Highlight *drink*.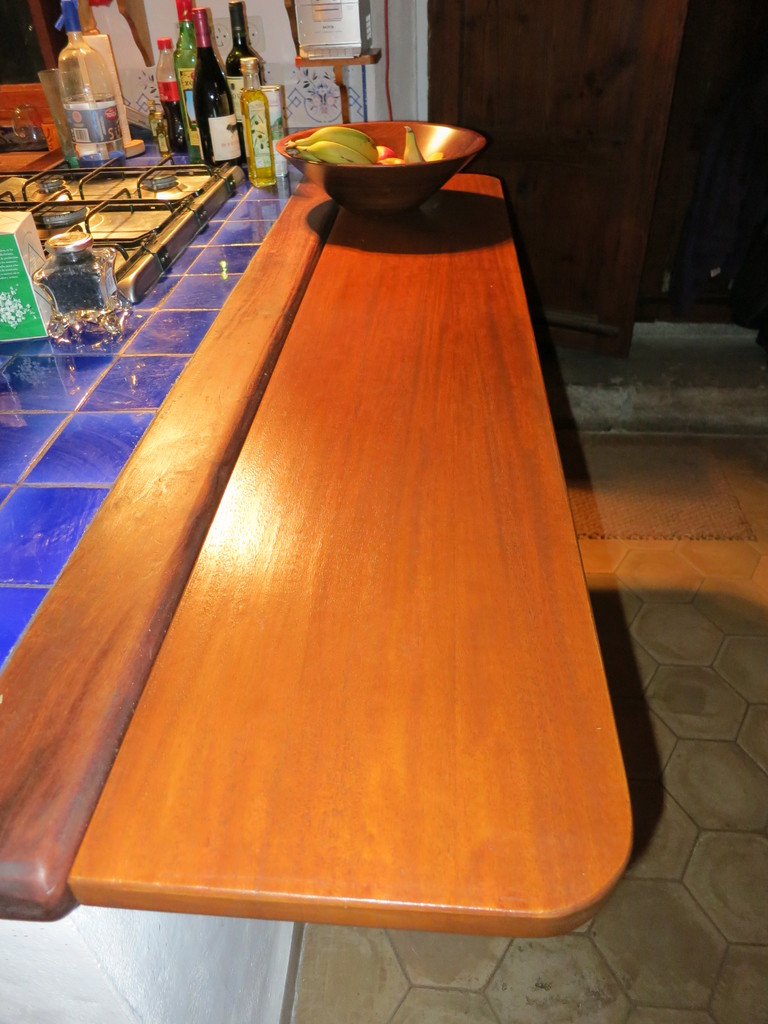
Highlighted region: box=[222, 0, 260, 164].
